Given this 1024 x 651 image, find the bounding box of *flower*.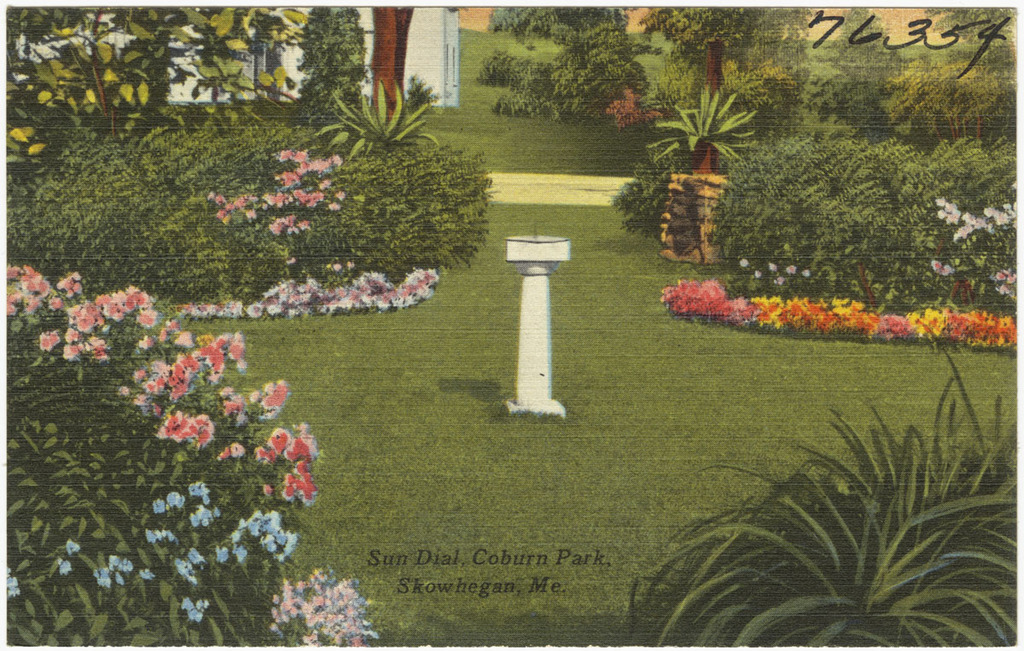
[930,262,940,270].
